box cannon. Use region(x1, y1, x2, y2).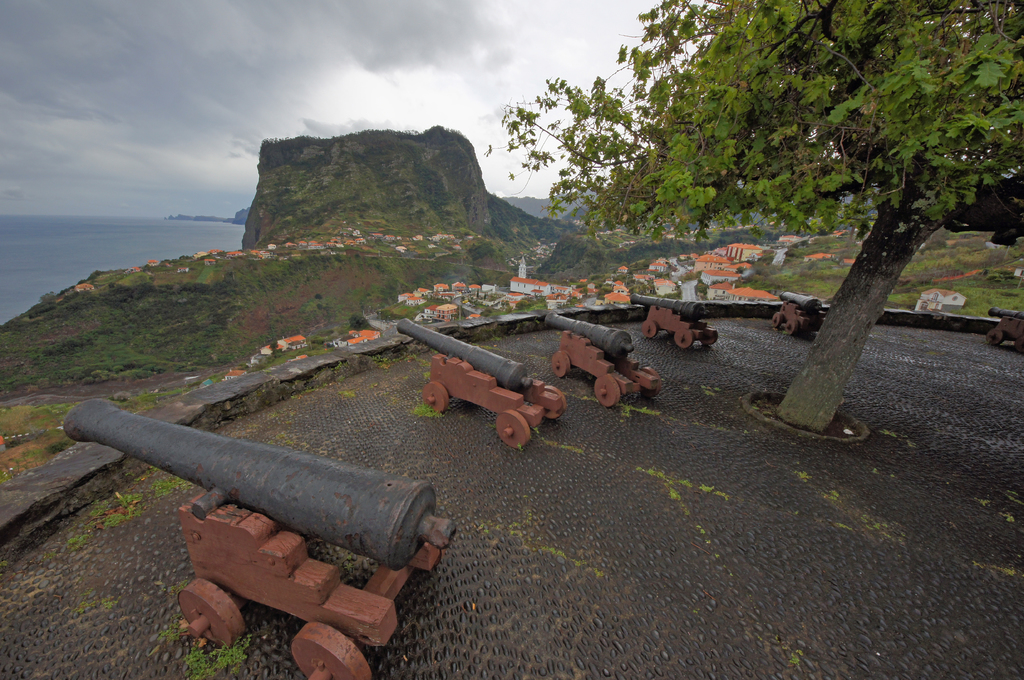
region(769, 290, 824, 337).
